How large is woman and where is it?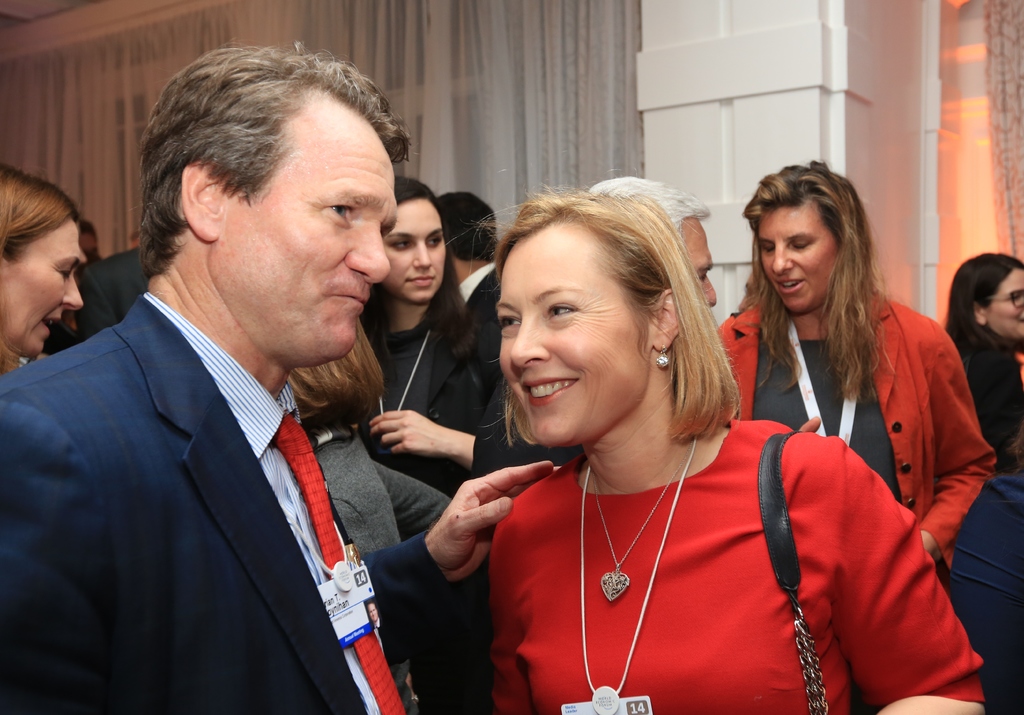
Bounding box: detection(936, 240, 1023, 463).
